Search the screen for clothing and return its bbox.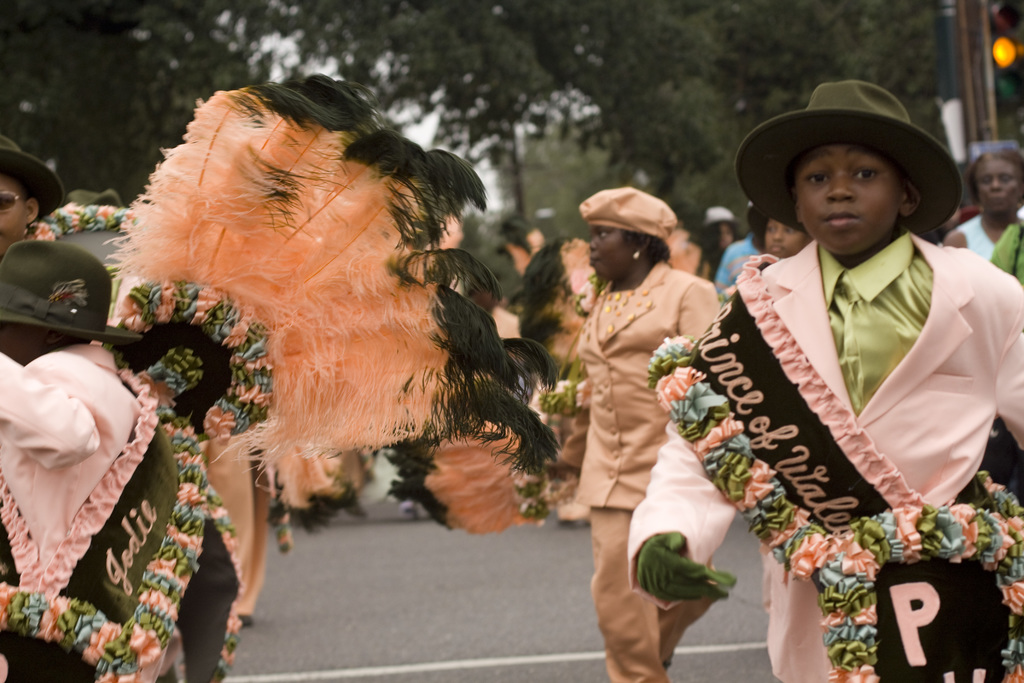
Found: 204 440 269 621.
